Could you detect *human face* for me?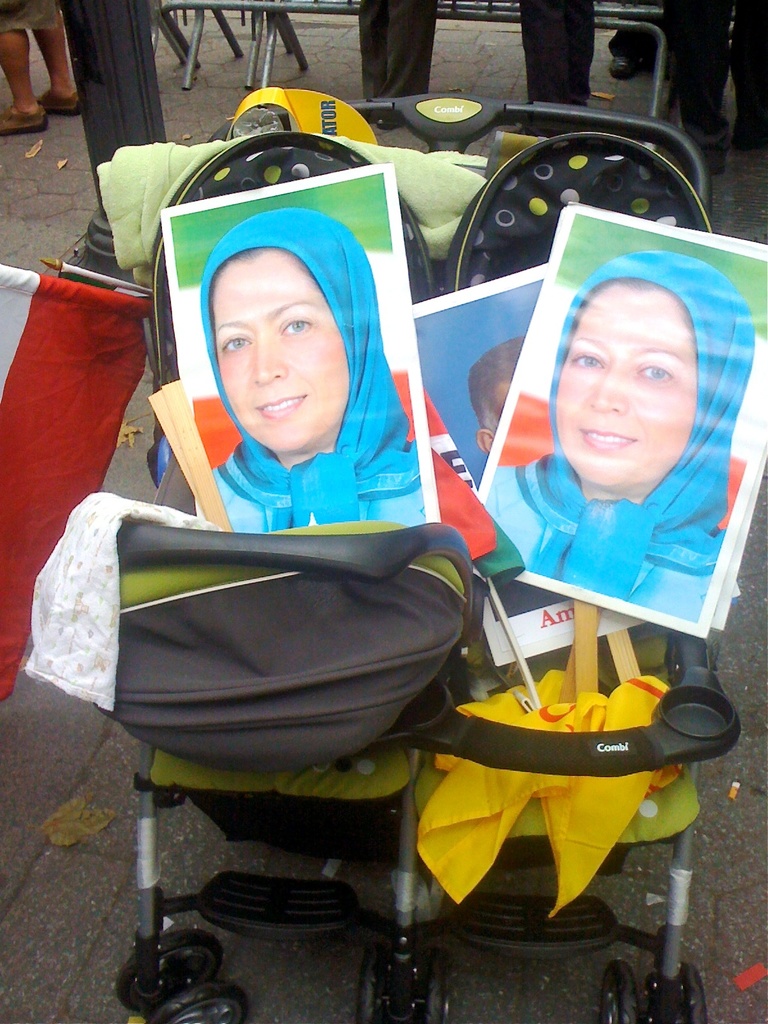
Detection result: 209,252,346,445.
